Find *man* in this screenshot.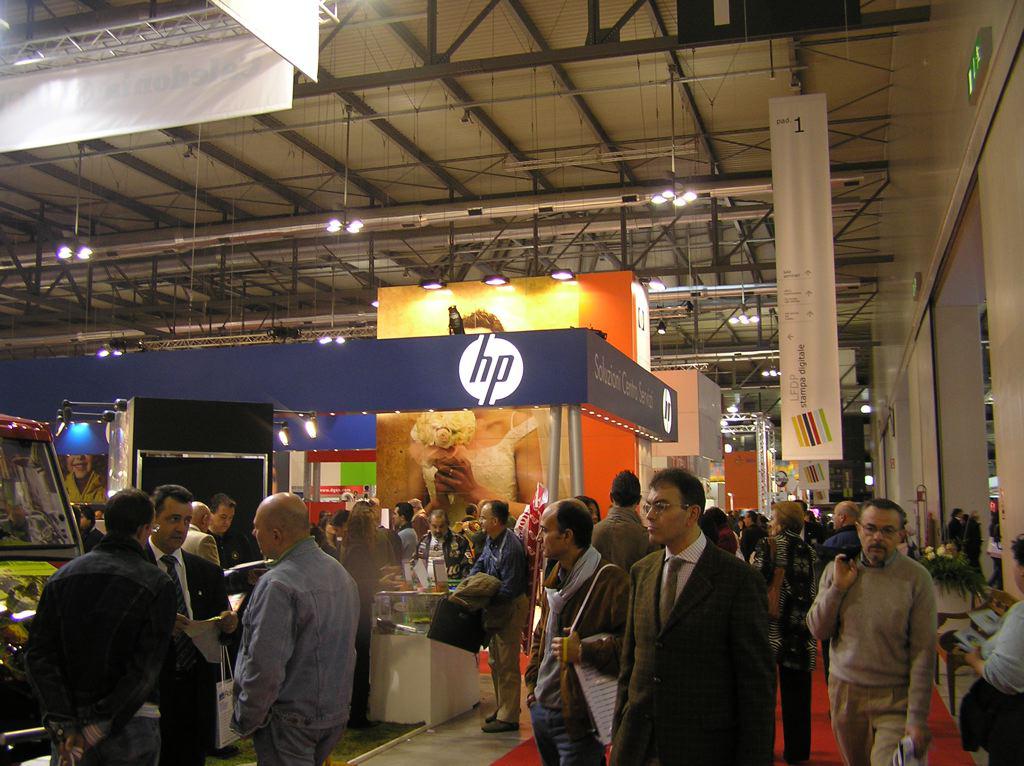
The bounding box for *man* is [x1=807, y1=499, x2=937, y2=765].
